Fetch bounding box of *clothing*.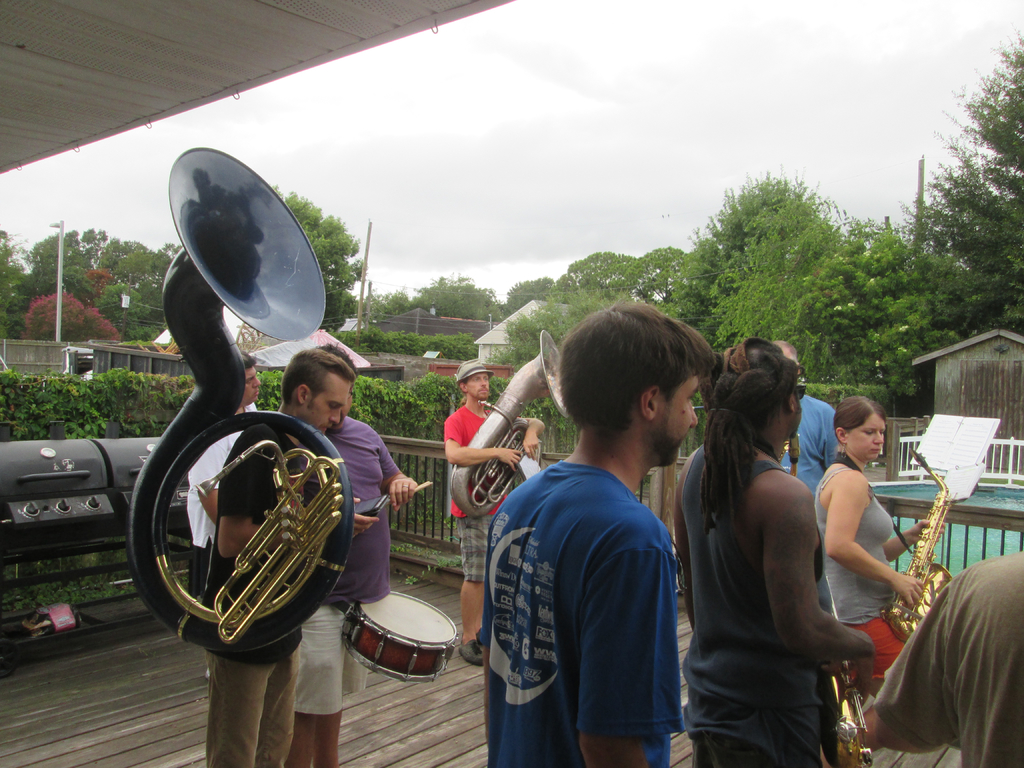
Bbox: (783,393,841,492).
